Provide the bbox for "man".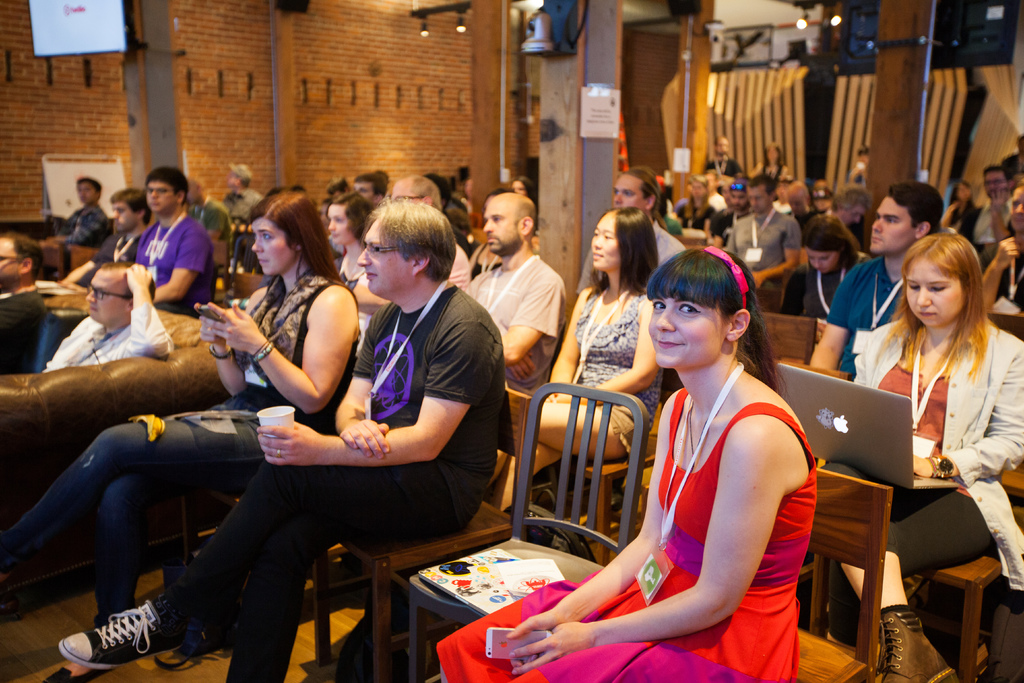
[45,260,172,370].
